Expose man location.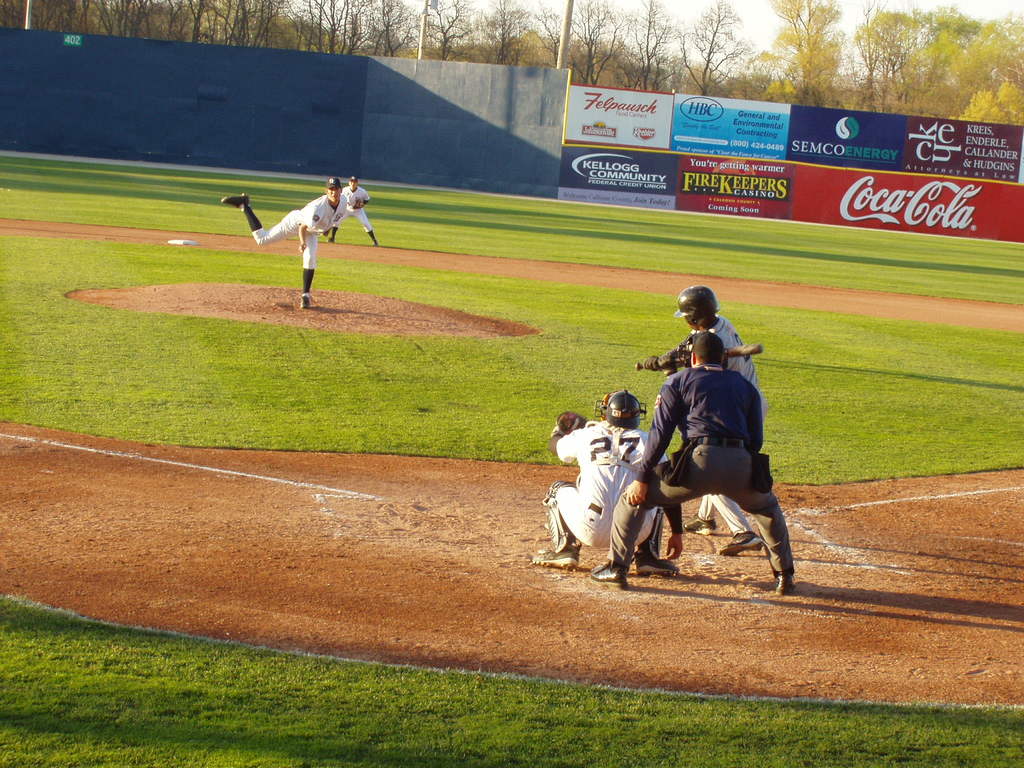
Exposed at BBox(584, 328, 798, 595).
